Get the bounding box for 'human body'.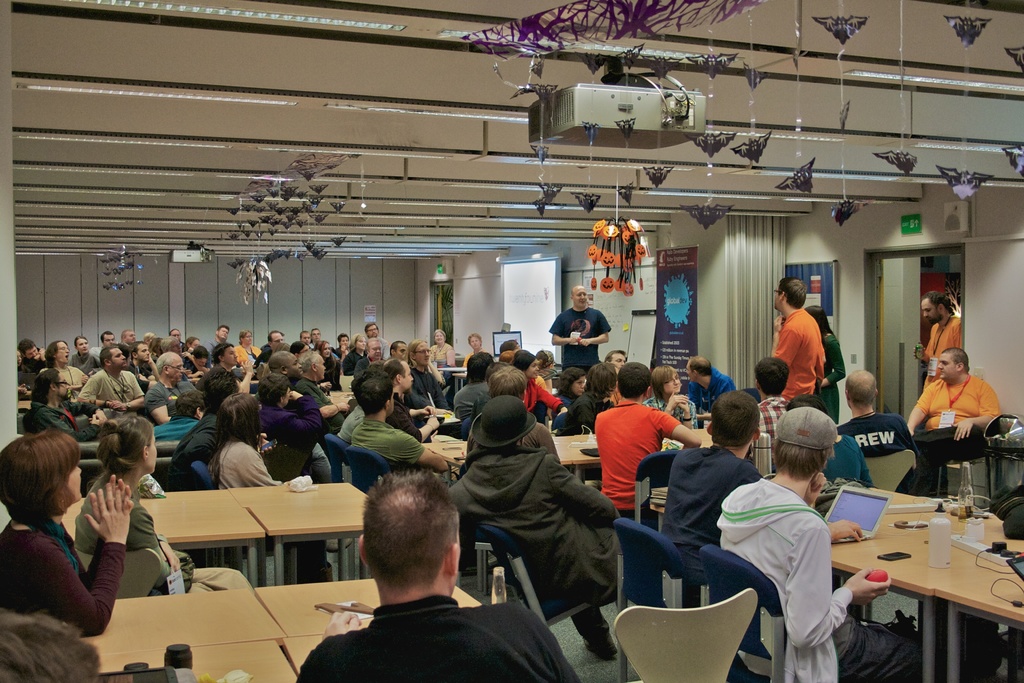
select_region(255, 327, 285, 367).
